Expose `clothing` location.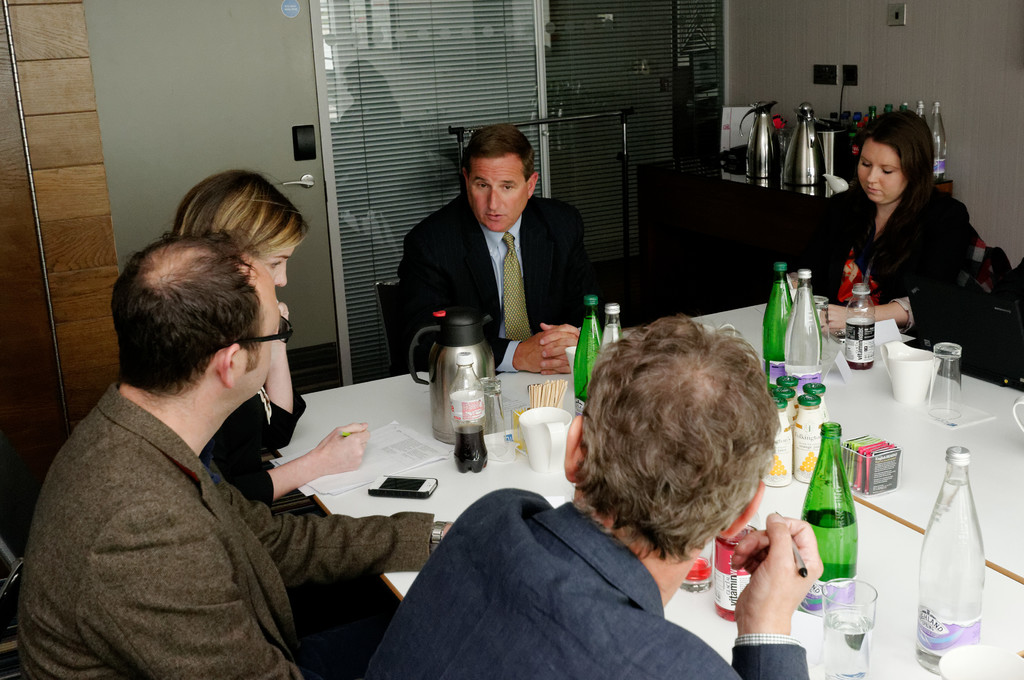
Exposed at region(21, 381, 426, 679).
